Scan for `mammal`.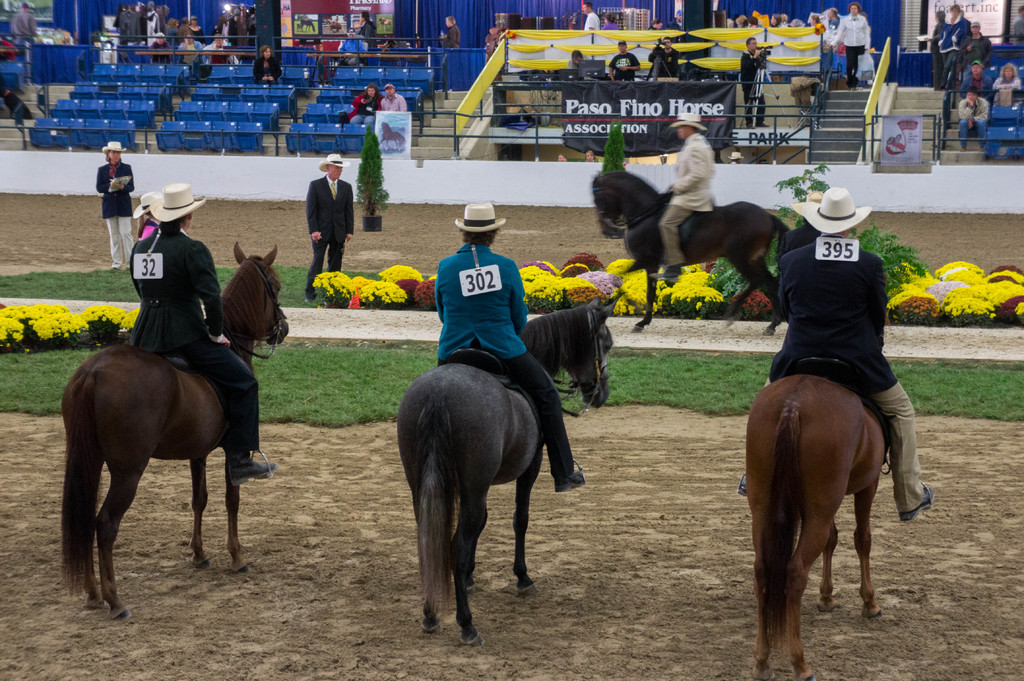
Scan result: bbox(351, 76, 380, 128).
